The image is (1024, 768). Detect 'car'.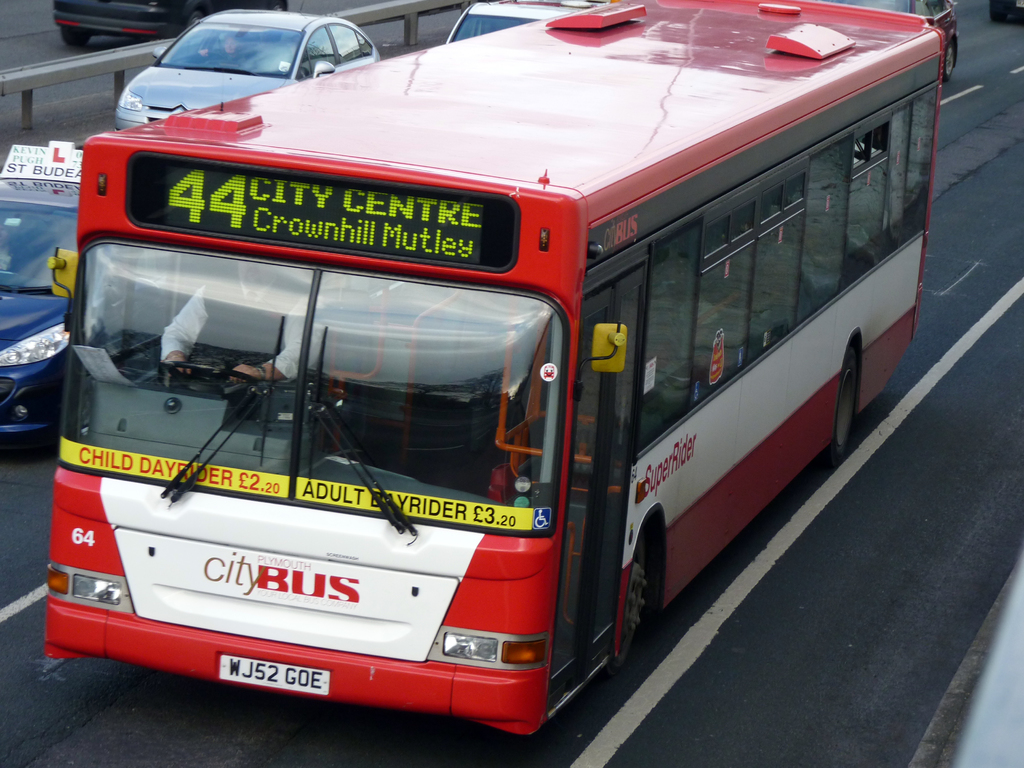
Detection: {"x1": 116, "y1": 4, "x2": 381, "y2": 132}.
